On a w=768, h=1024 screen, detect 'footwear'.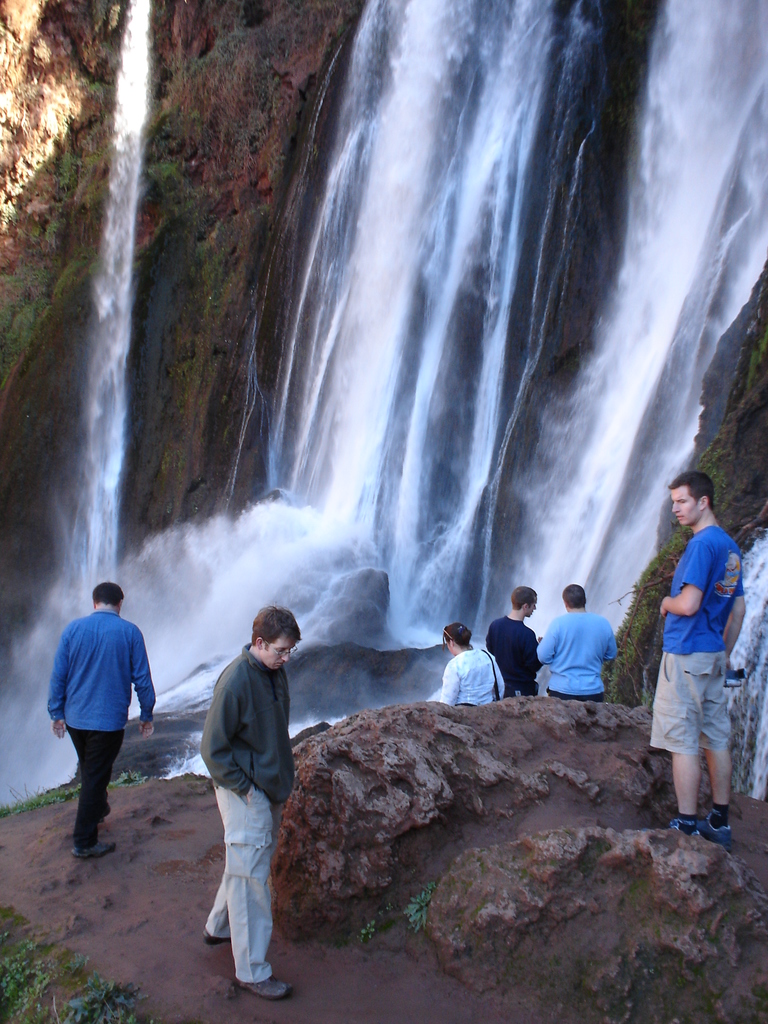
bbox(198, 927, 237, 945).
